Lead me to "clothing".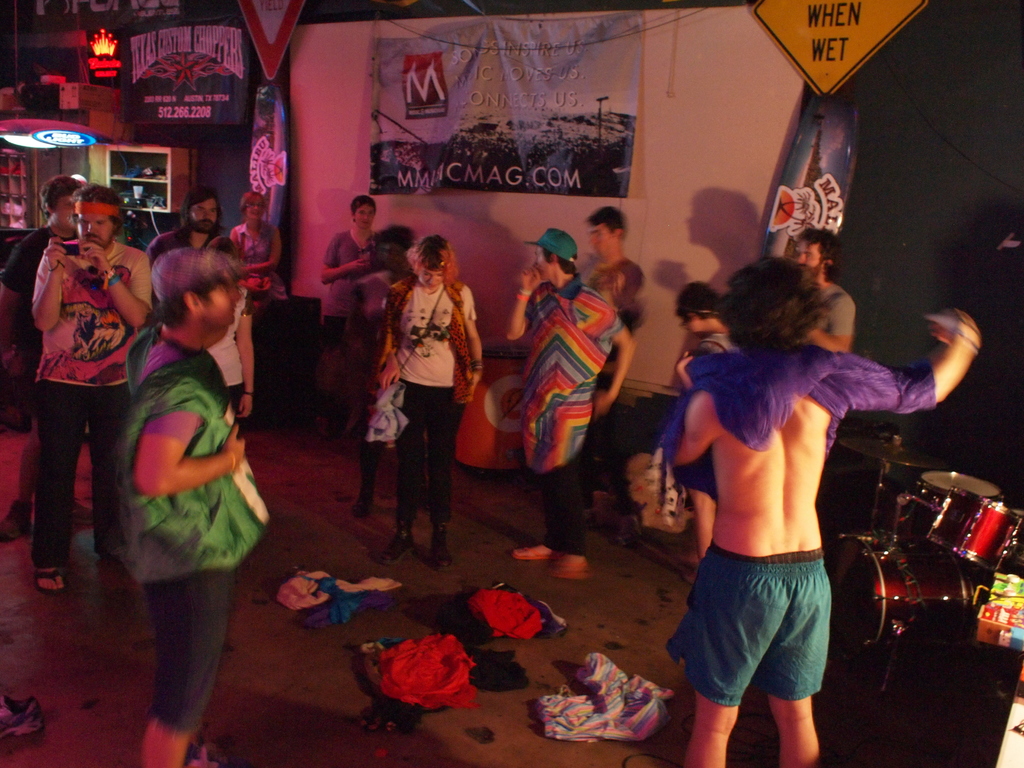
Lead to l=0, t=212, r=28, b=286.
